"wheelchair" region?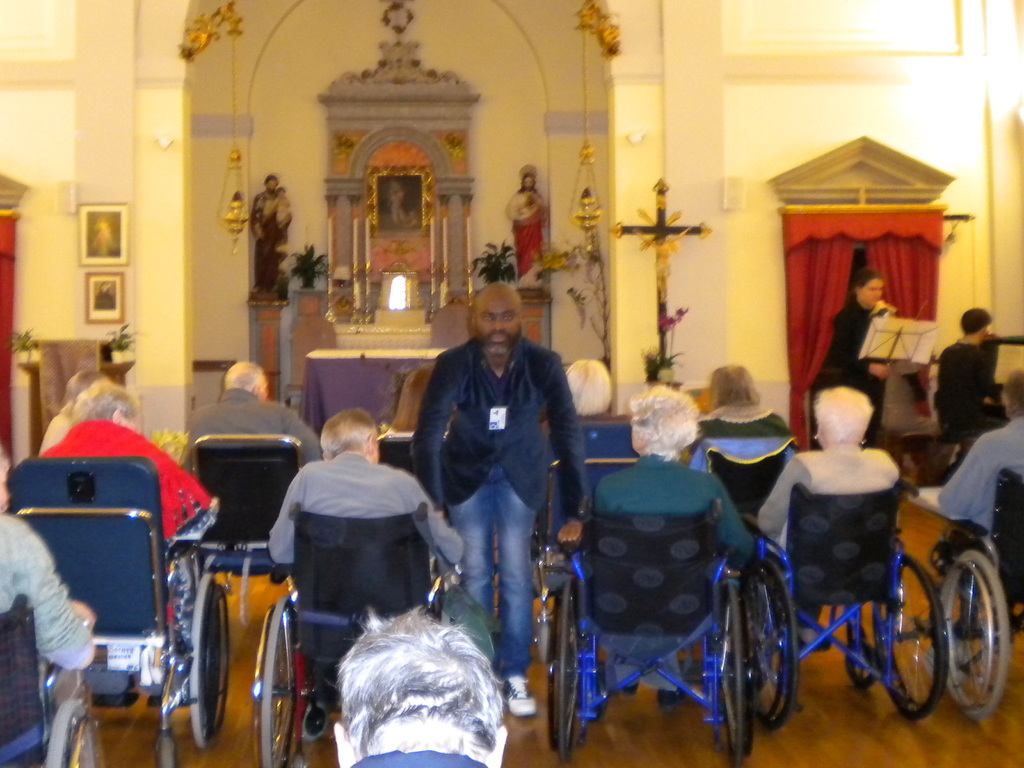
Rect(735, 479, 951, 739)
